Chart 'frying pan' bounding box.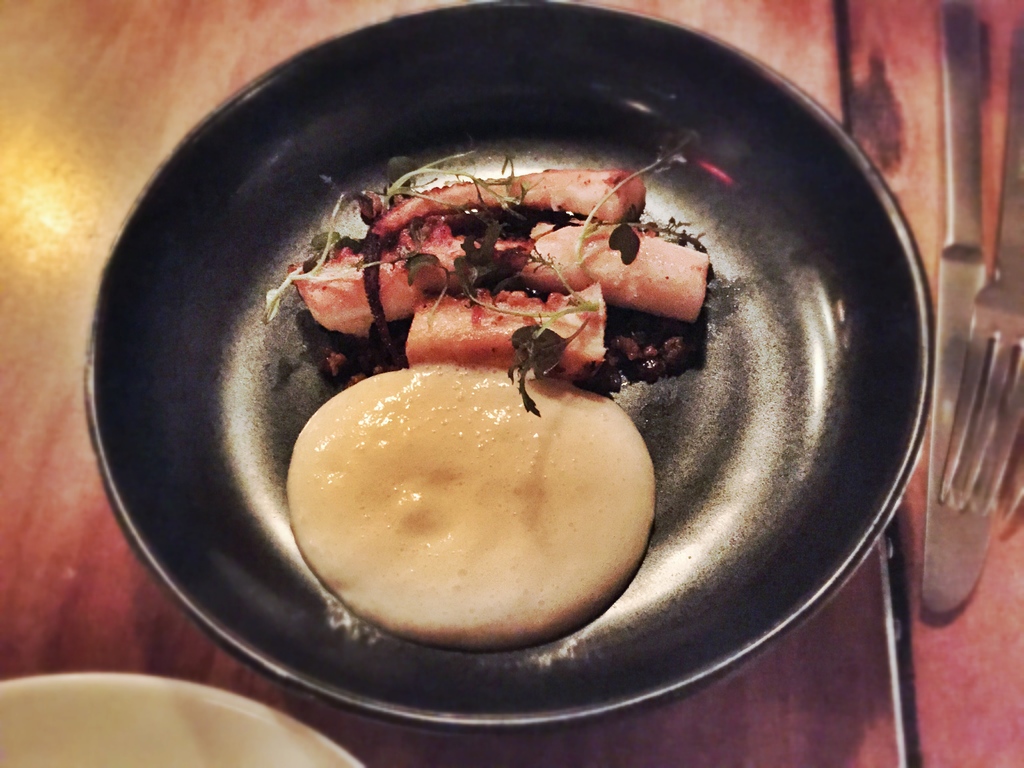
Charted: bbox=(87, 0, 925, 728).
